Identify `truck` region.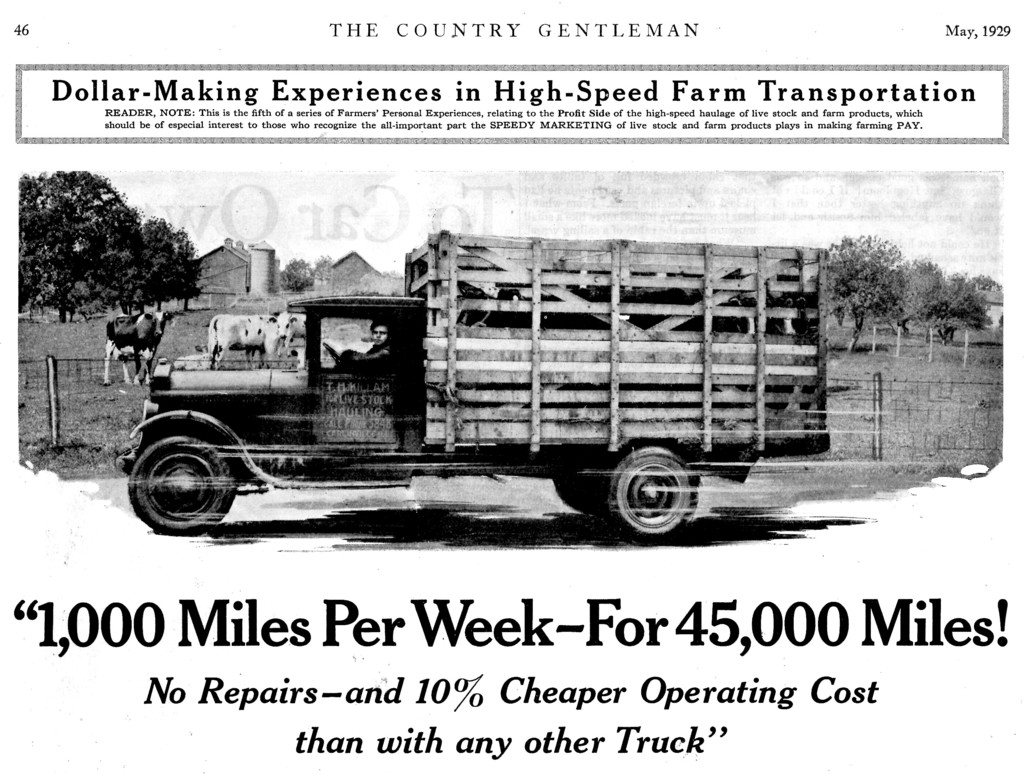
Region: [108,250,879,556].
